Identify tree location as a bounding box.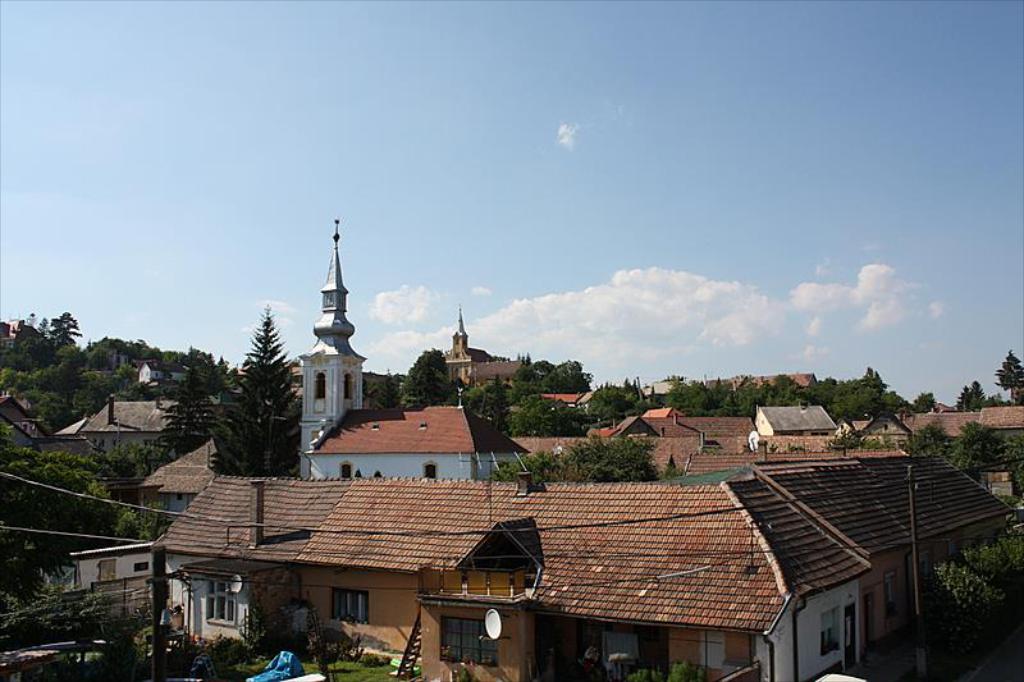
bbox=(824, 424, 878, 452).
